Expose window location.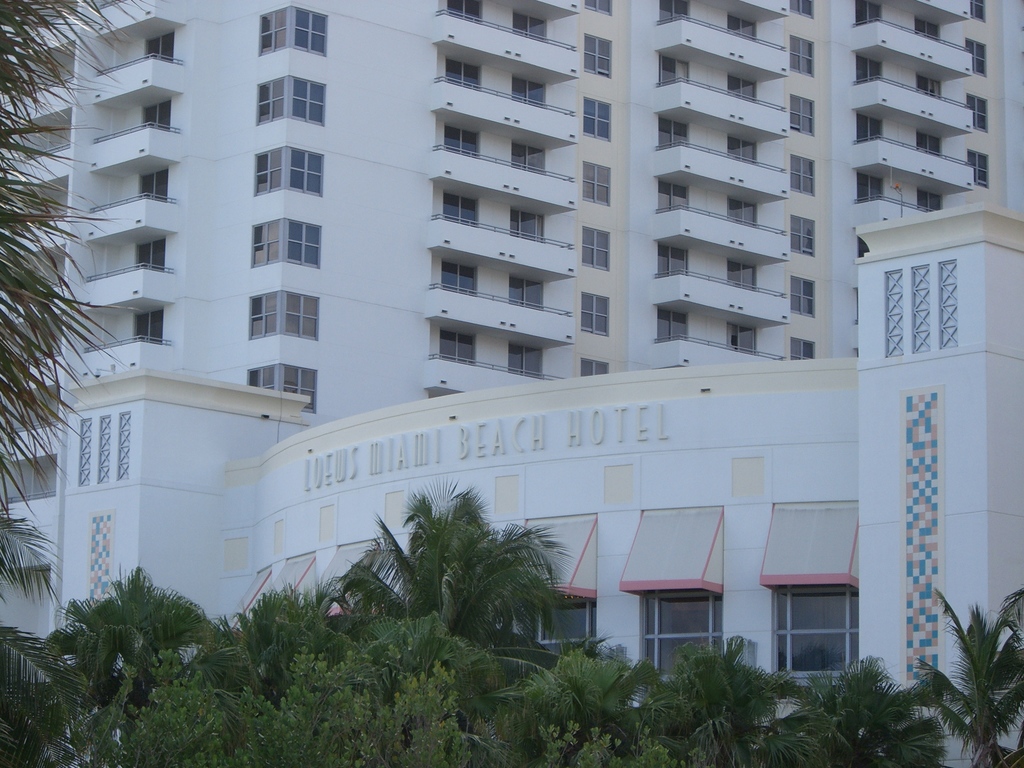
Exposed at {"left": 287, "top": 77, "right": 328, "bottom": 125}.
